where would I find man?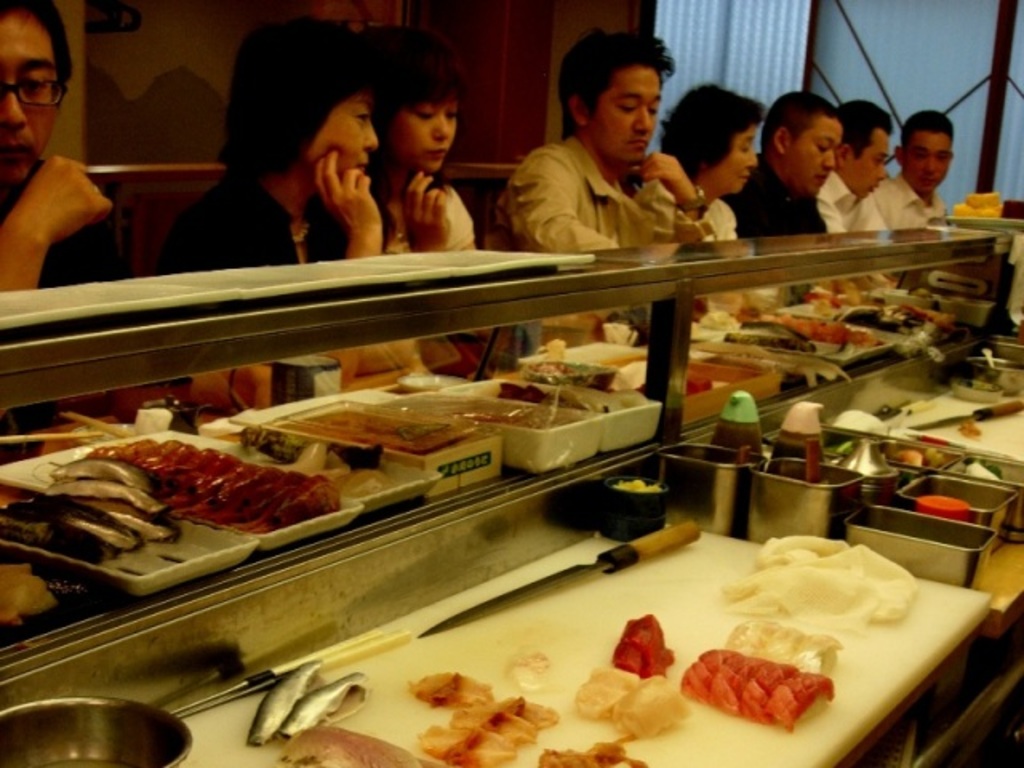
At Rect(856, 107, 957, 318).
